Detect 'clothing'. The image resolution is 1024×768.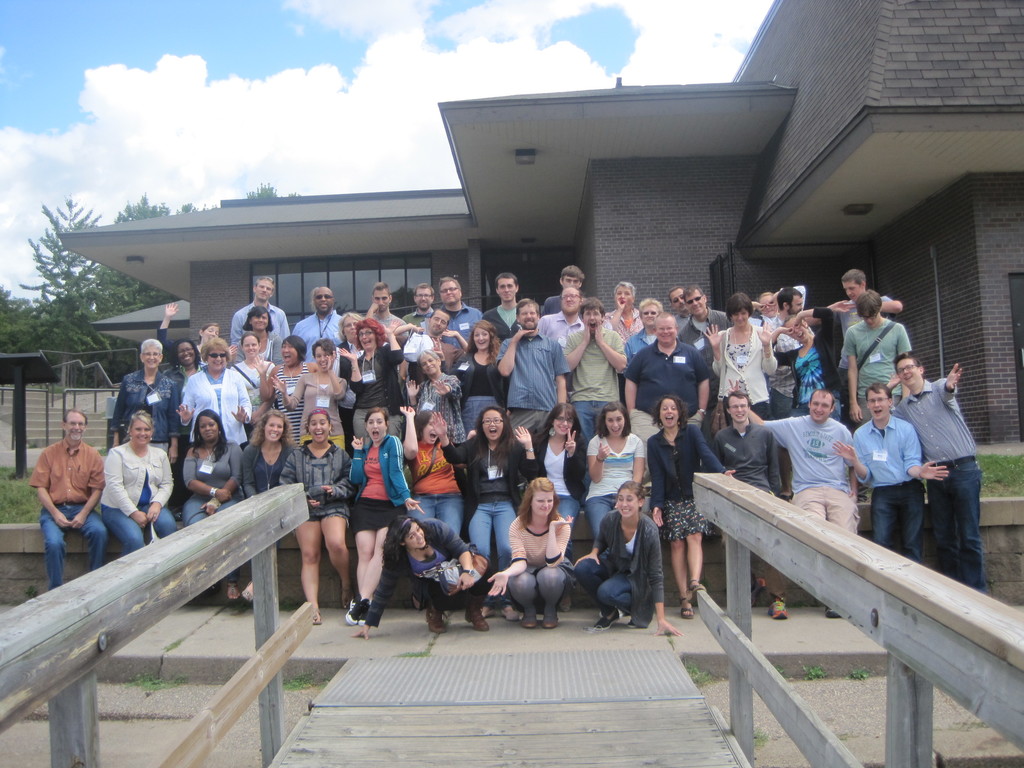
(x1=24, y1=435, x2=102, y2=591).
